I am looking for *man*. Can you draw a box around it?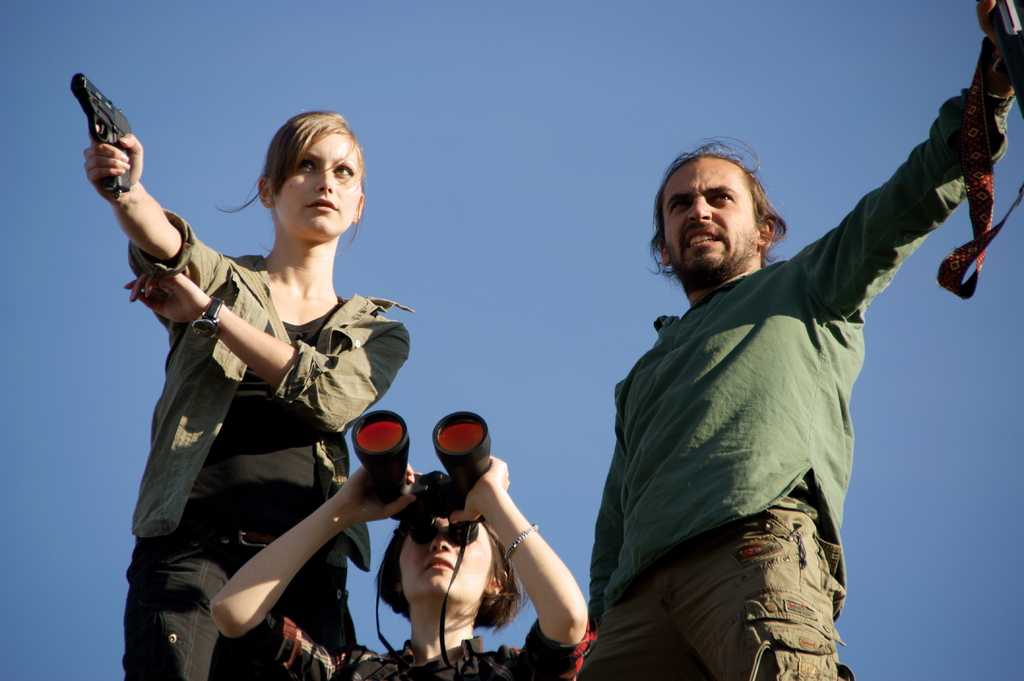
Sure, the bounding box is l=563, t=97, r=945, b=680.
